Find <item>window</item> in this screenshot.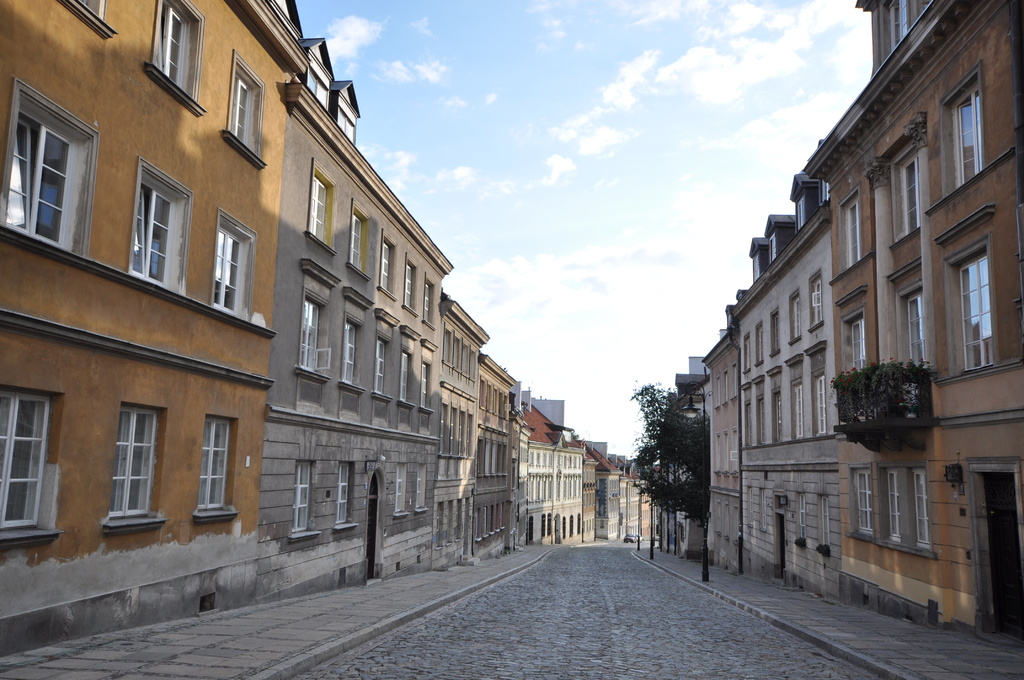
The bounding box for <item>window</item> is select_region(378, 229, 394, 298).
